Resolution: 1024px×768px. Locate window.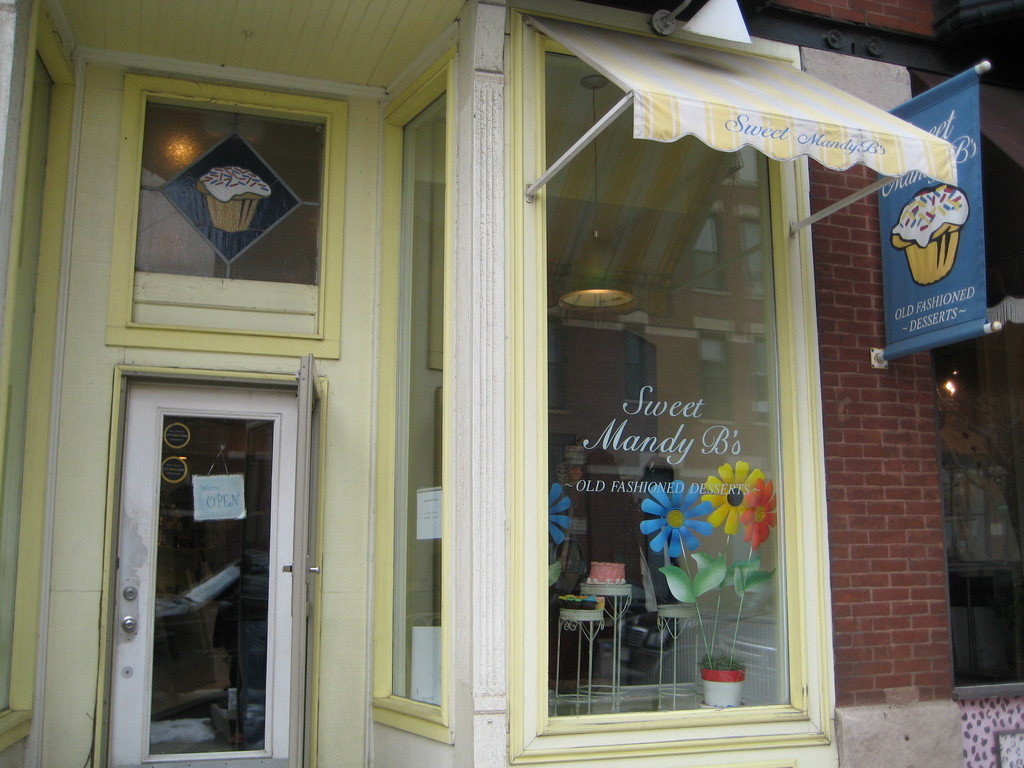
box=[372, 35, 467, 753].
